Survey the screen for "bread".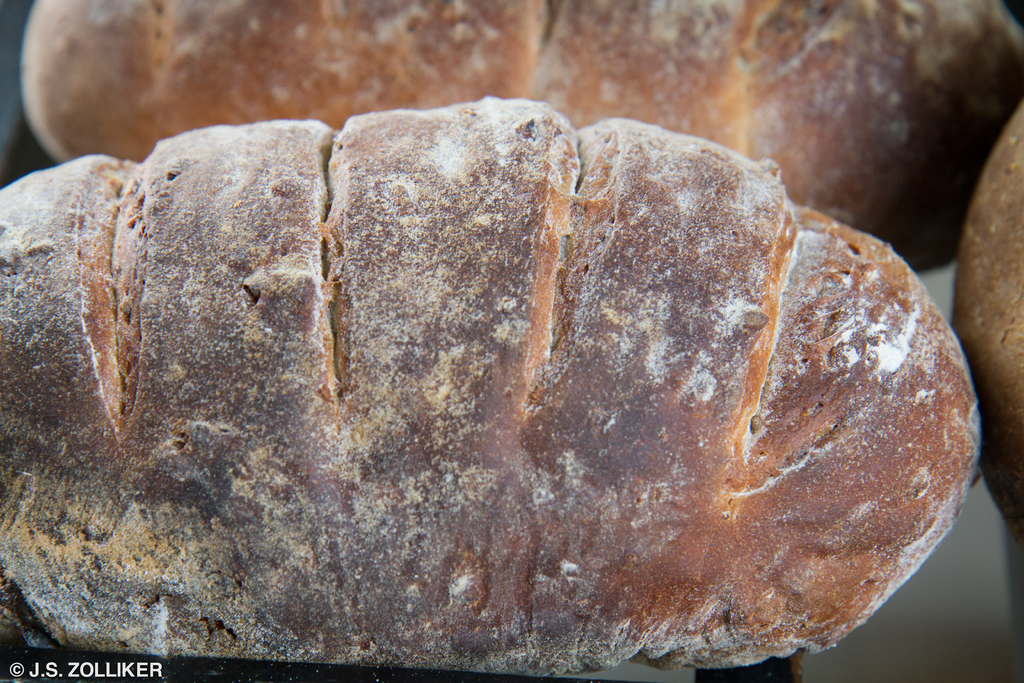
Survey found: locate(0, 97, 981, 674).
